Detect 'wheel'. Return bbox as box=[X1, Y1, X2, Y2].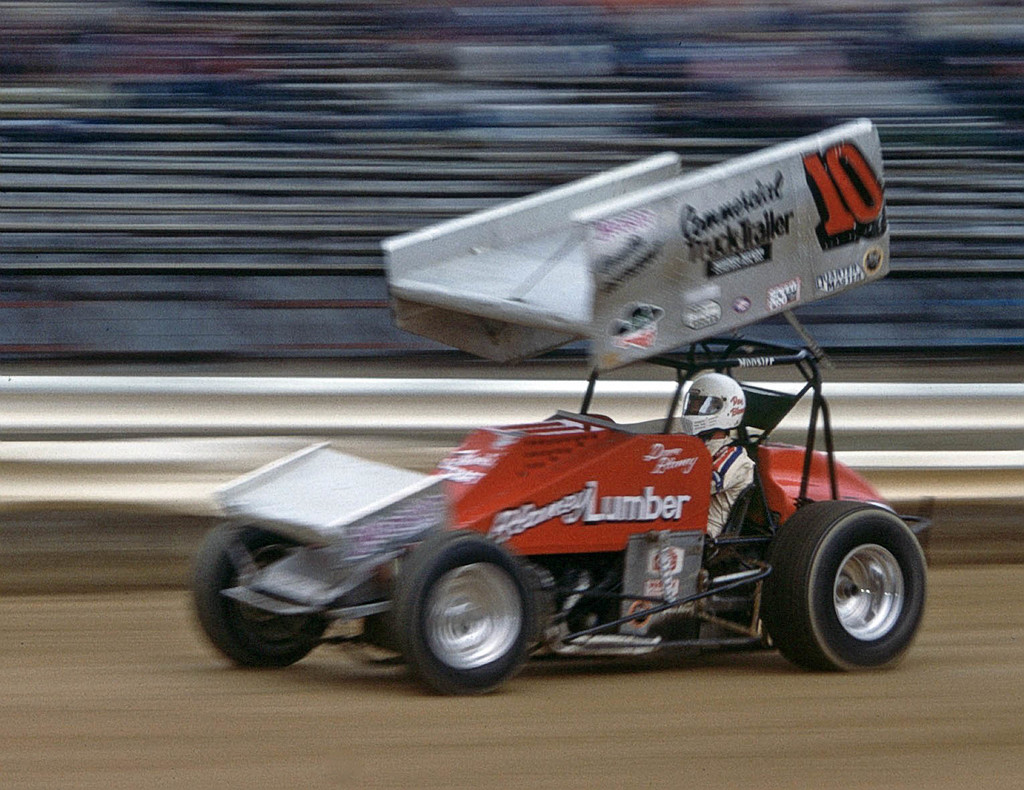
box=[770, 500, 927, 673].
